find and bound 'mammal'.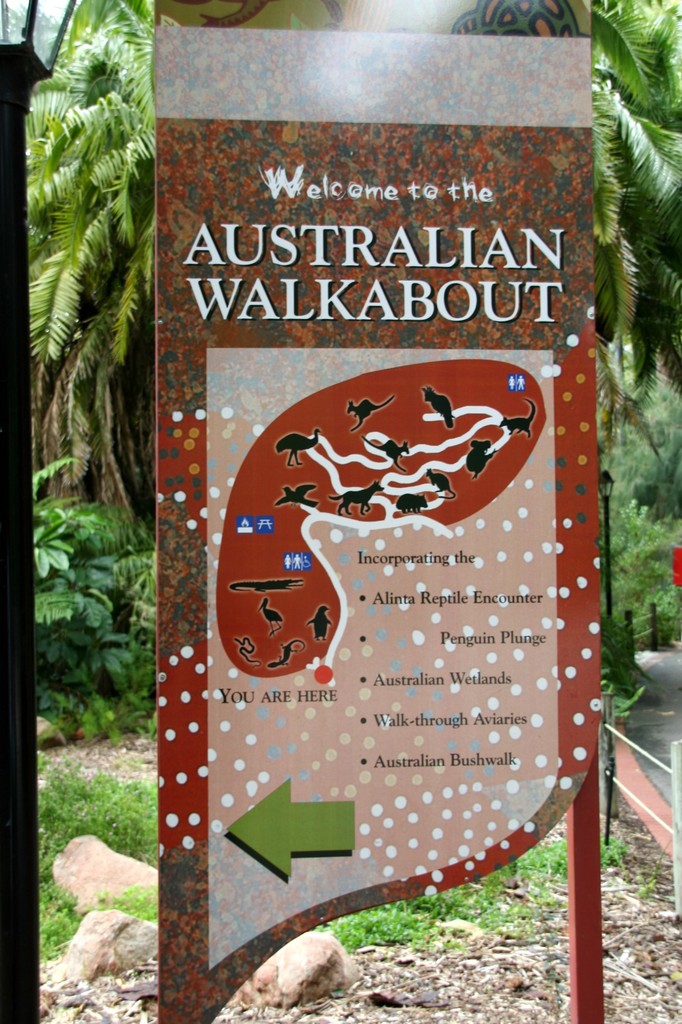
Bound: x1=495, y1=394, x2=539, y2=438.
